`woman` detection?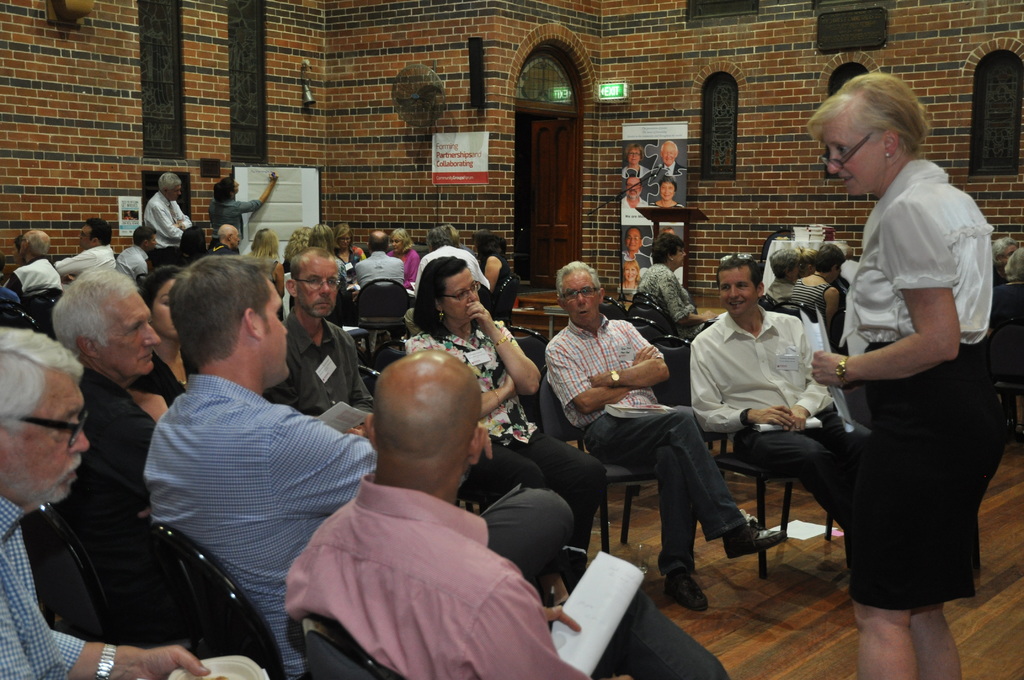
402:255:606:597
